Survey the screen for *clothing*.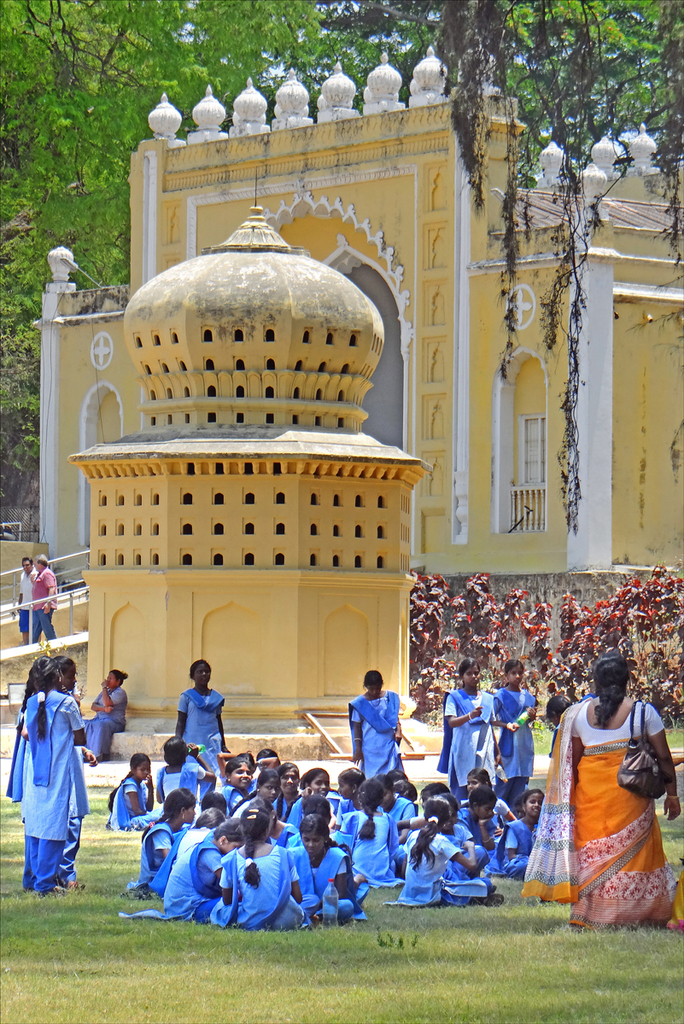
Survey found: [8, 660, 88, 898].
